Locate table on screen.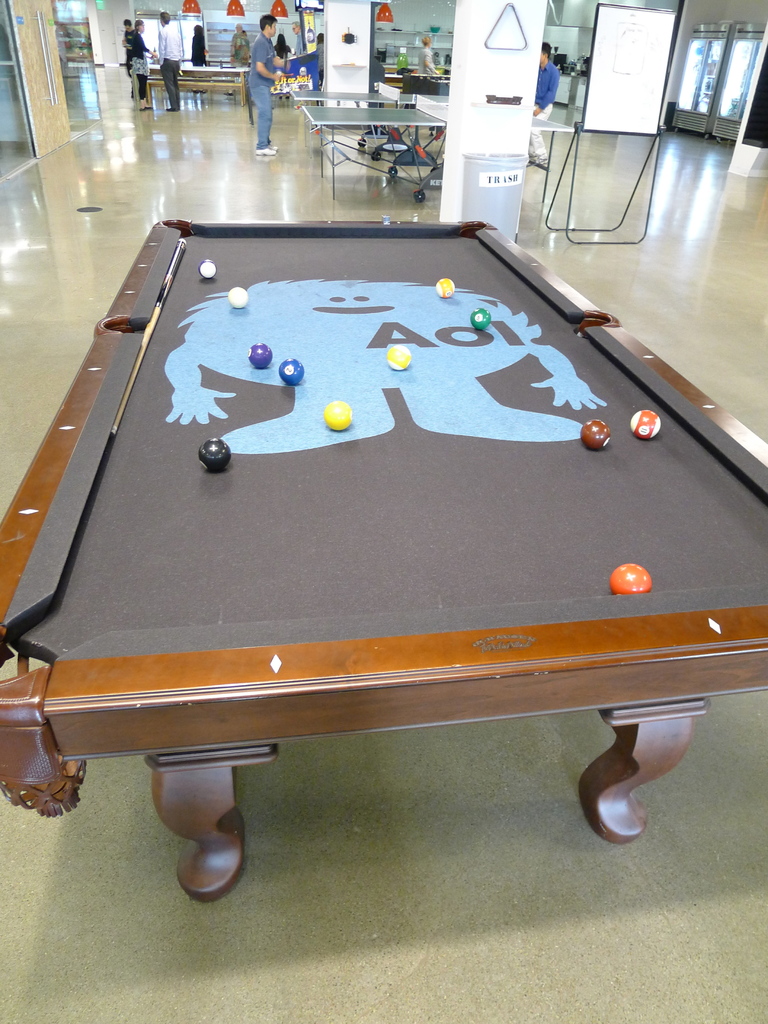
On screen at rect(145, 64, 245, 104).
